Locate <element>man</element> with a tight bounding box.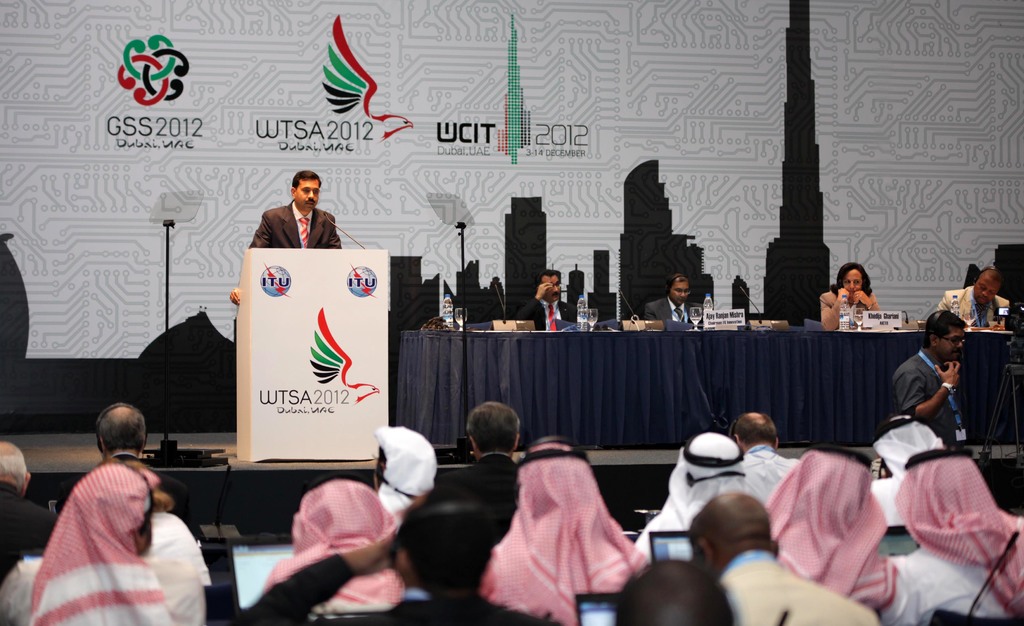
BBox(643, 272, 698, 328).
